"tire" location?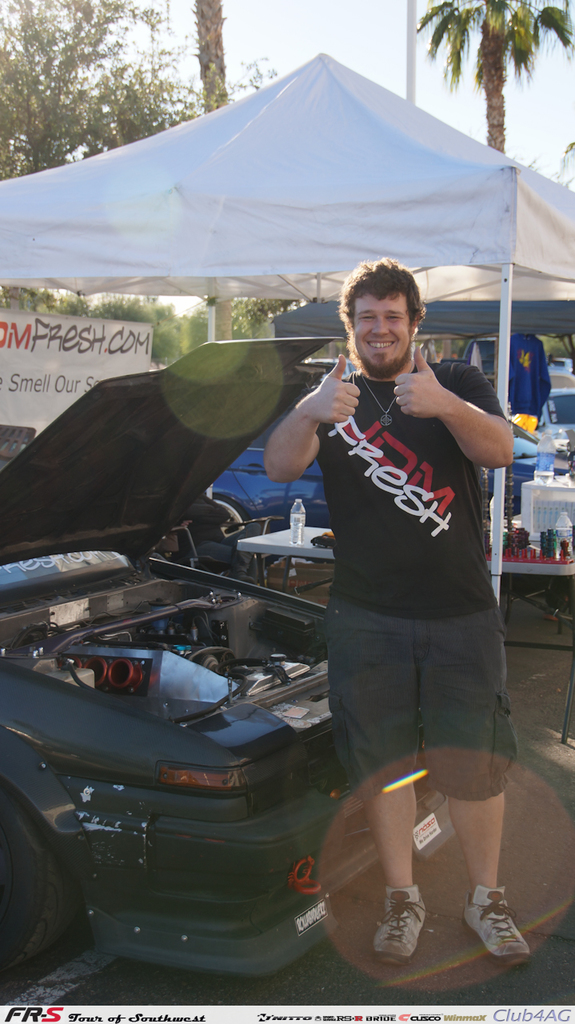
<box>161,500,237,580</box>
